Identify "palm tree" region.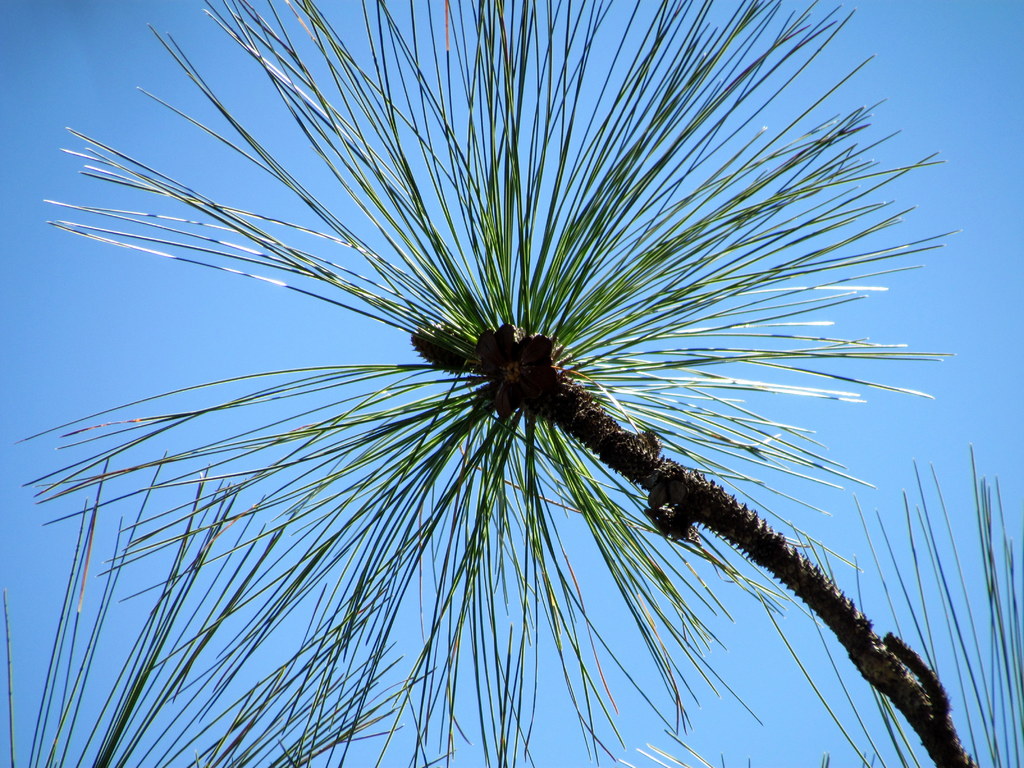
Region: pyautogui.locateOnScreen(62, 35, 968, 767).
